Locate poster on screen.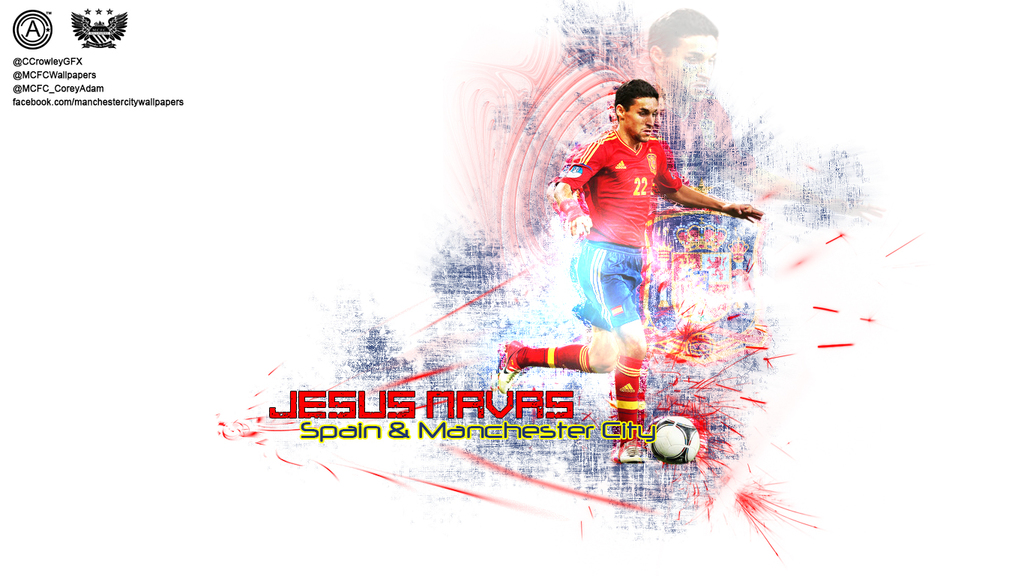
On screen at <bbox>0, 0, 1023, 575</bbox>.
